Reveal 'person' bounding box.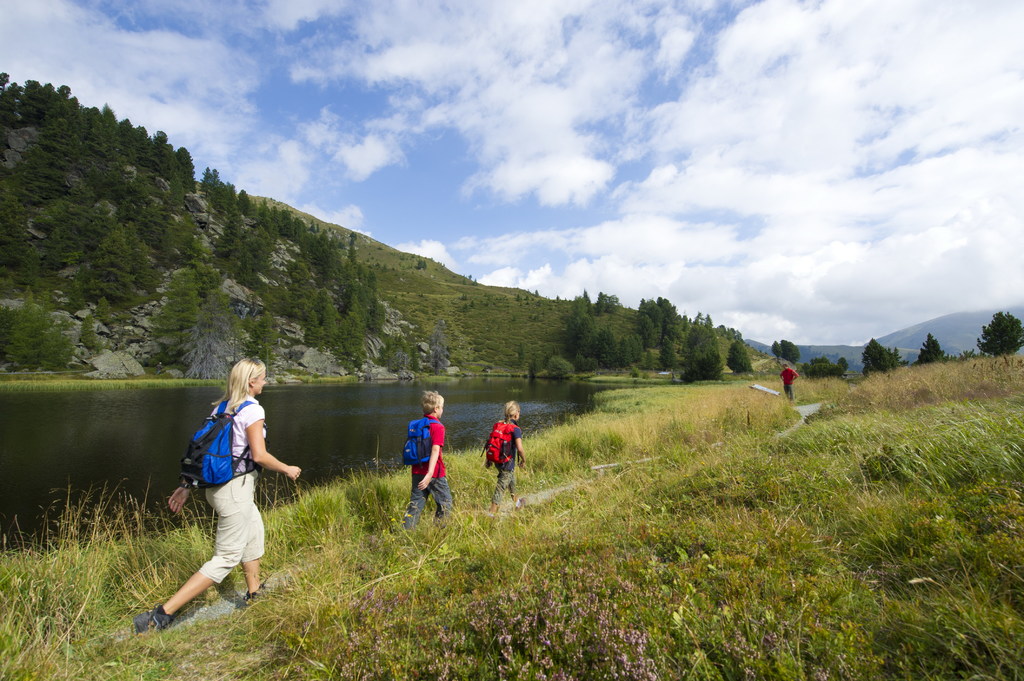
Revealed: l=397, t=392, r=456, b=529.
